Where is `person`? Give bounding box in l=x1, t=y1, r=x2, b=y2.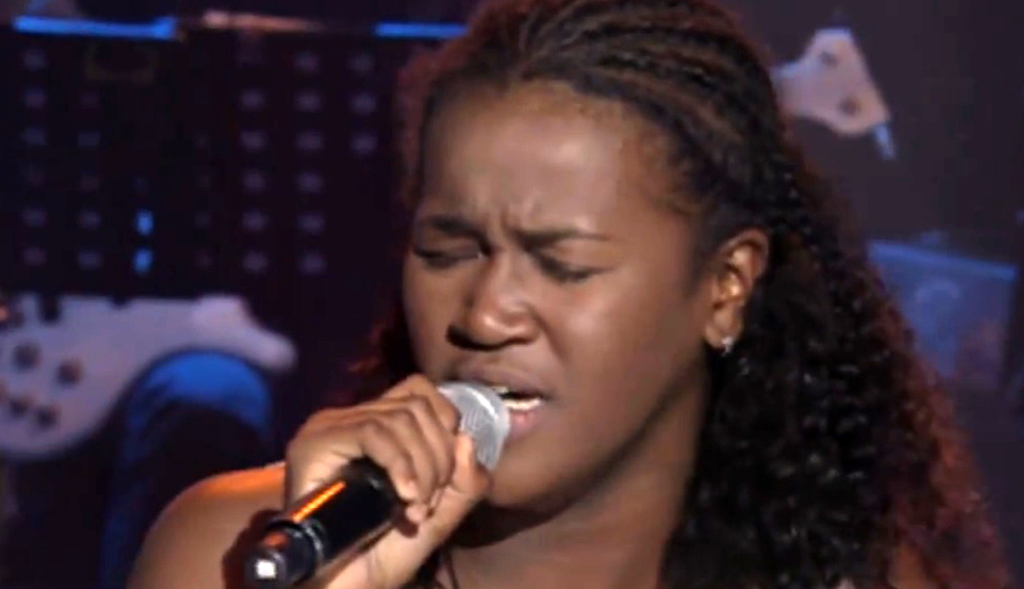
l=267, t=19, r=936, b=588.
